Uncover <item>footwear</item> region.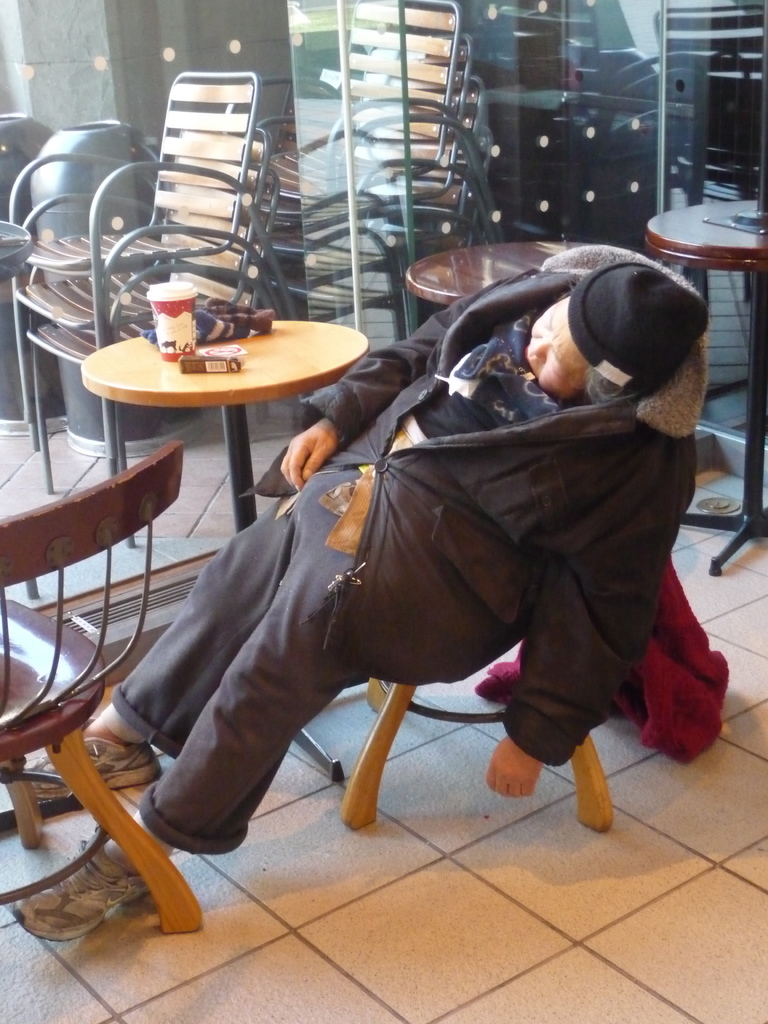
Uncovered: [37, 737, 161, 800].
